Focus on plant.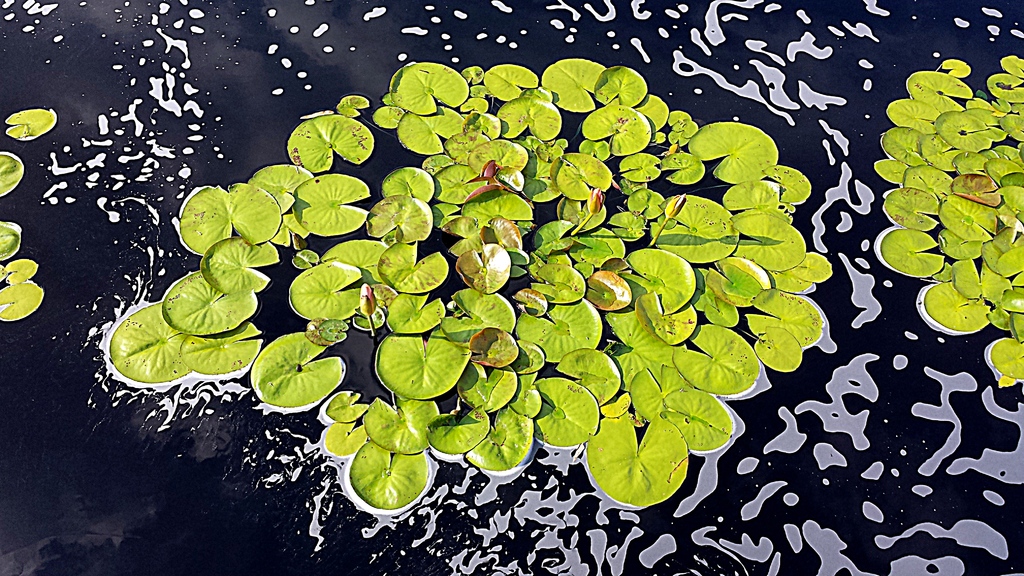
Focused at left=0, top=262, right=38, bottom=283.
